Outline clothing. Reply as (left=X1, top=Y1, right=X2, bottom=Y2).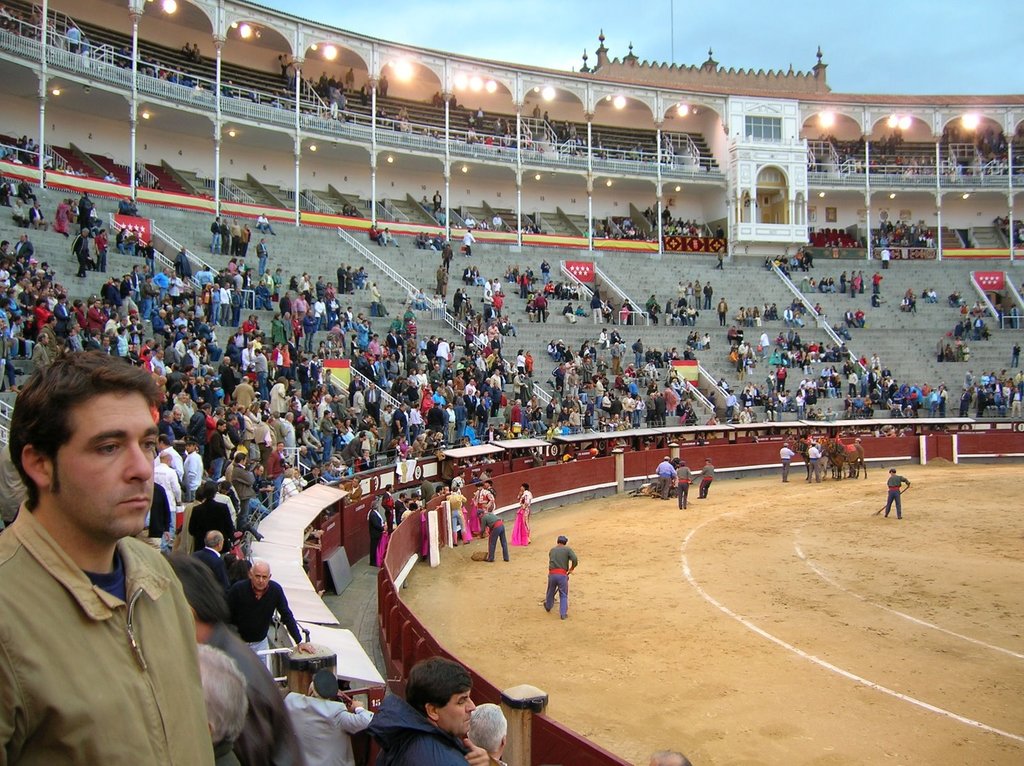
(left=63, top=27, right=77, bottom=51).
